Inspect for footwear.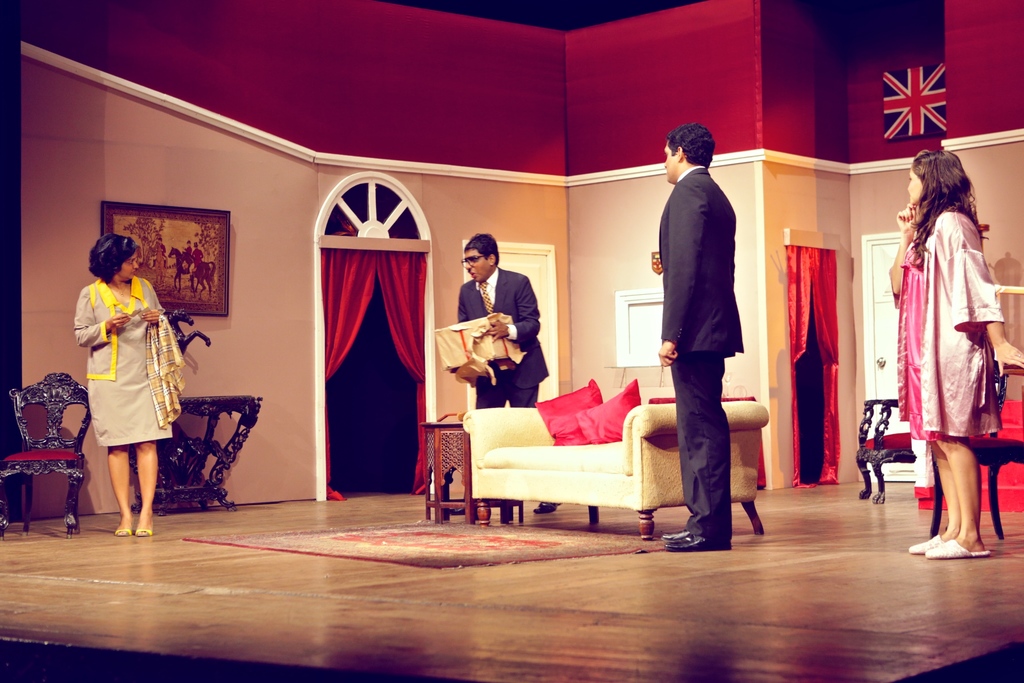
Inspection: [x1=136, y1=521, x2=155, y2=539].
